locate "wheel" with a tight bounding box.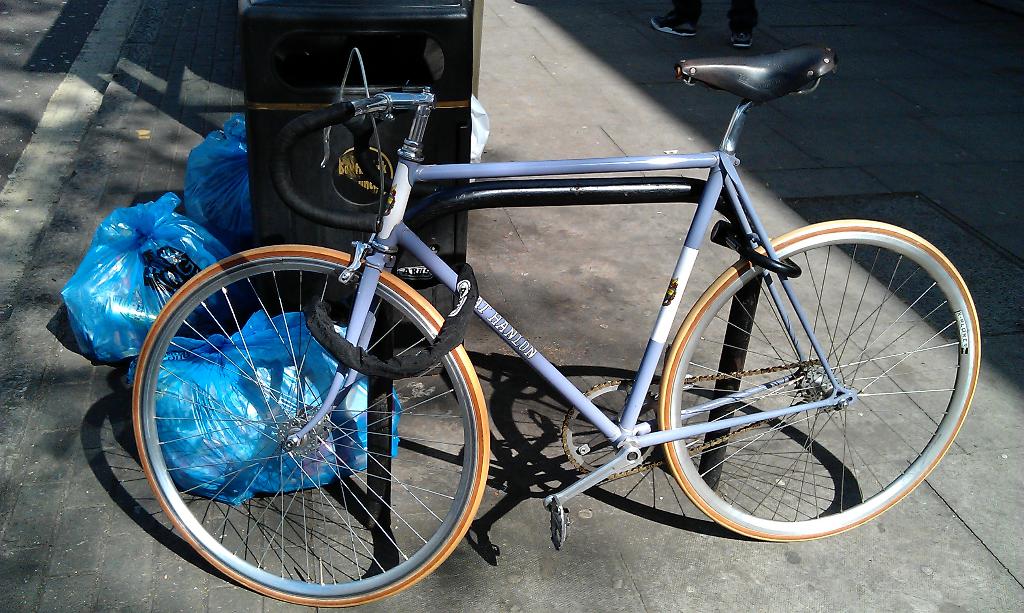
664:239:960:536.
